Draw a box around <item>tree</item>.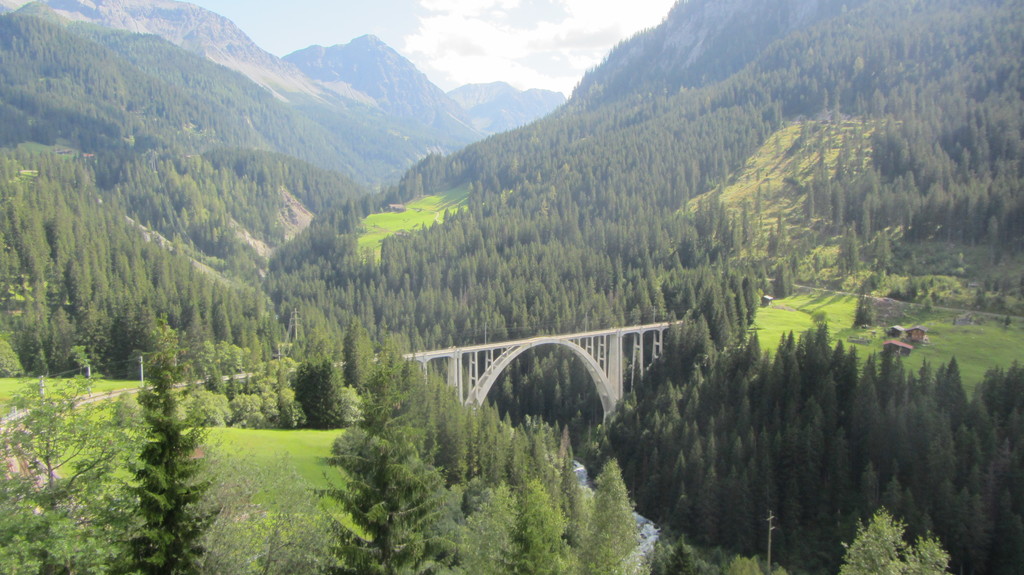
(x1=291, y1=298, x2=340, y2=377).
